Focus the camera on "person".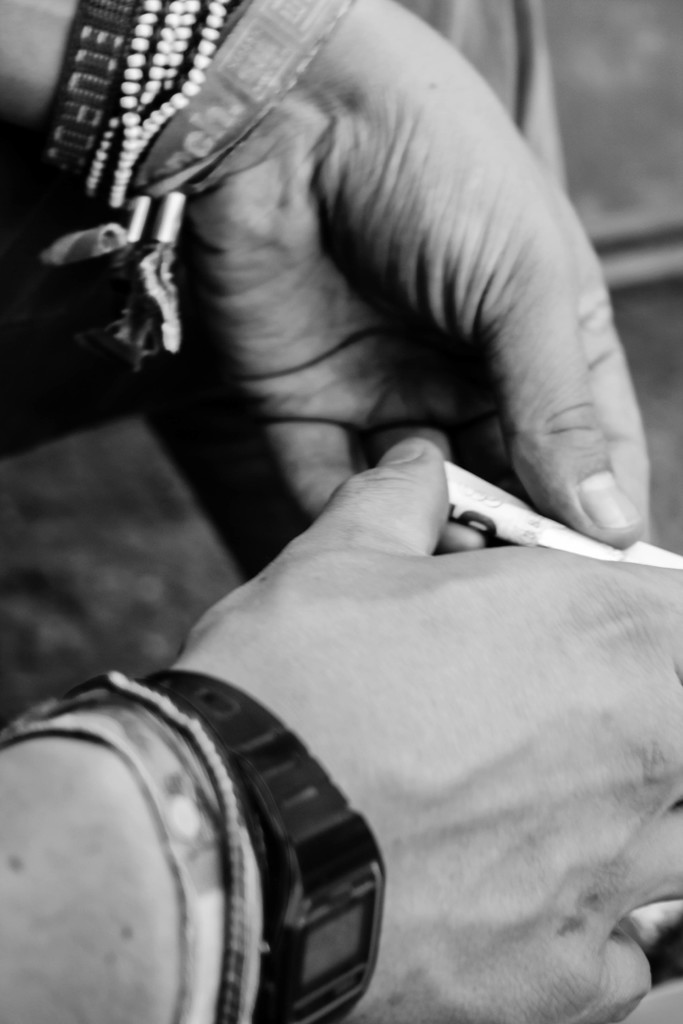
Focus region: bbox=[0, 0, 682, 1023].
